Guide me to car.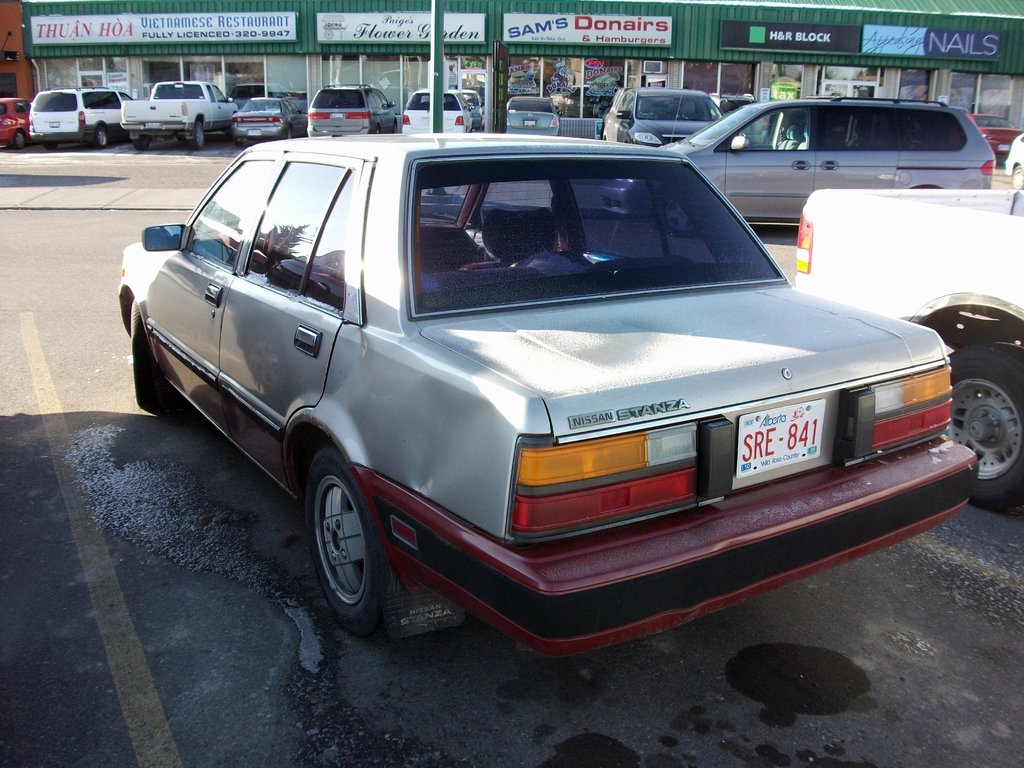
Guidance: (927, 112, 1023, 163).
